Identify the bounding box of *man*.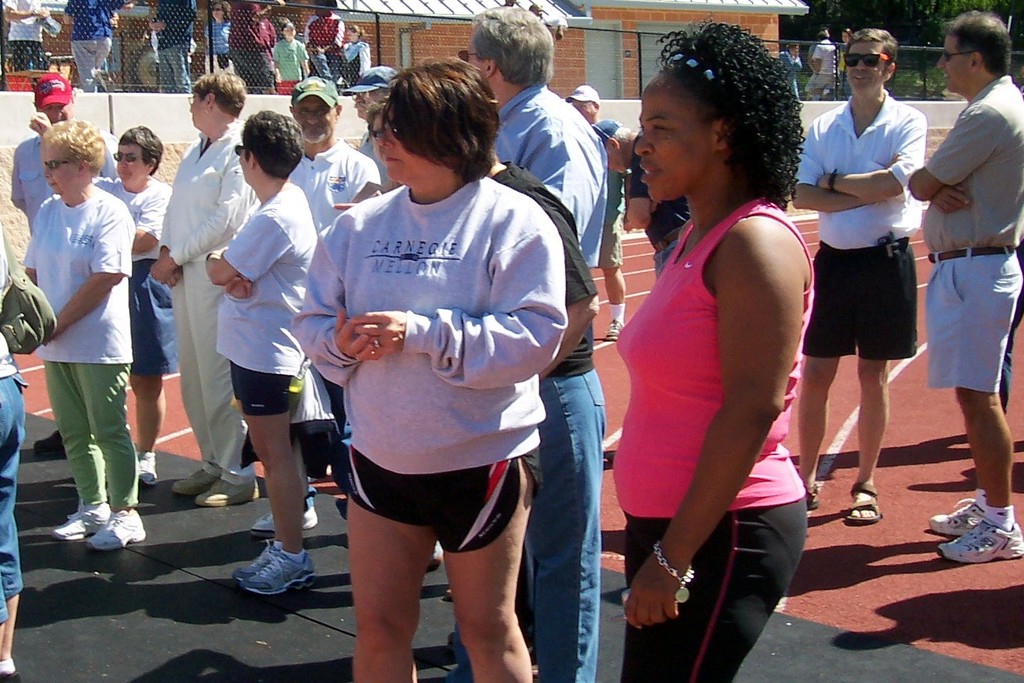
(left=799, top=34, right=946, bottom=507).
